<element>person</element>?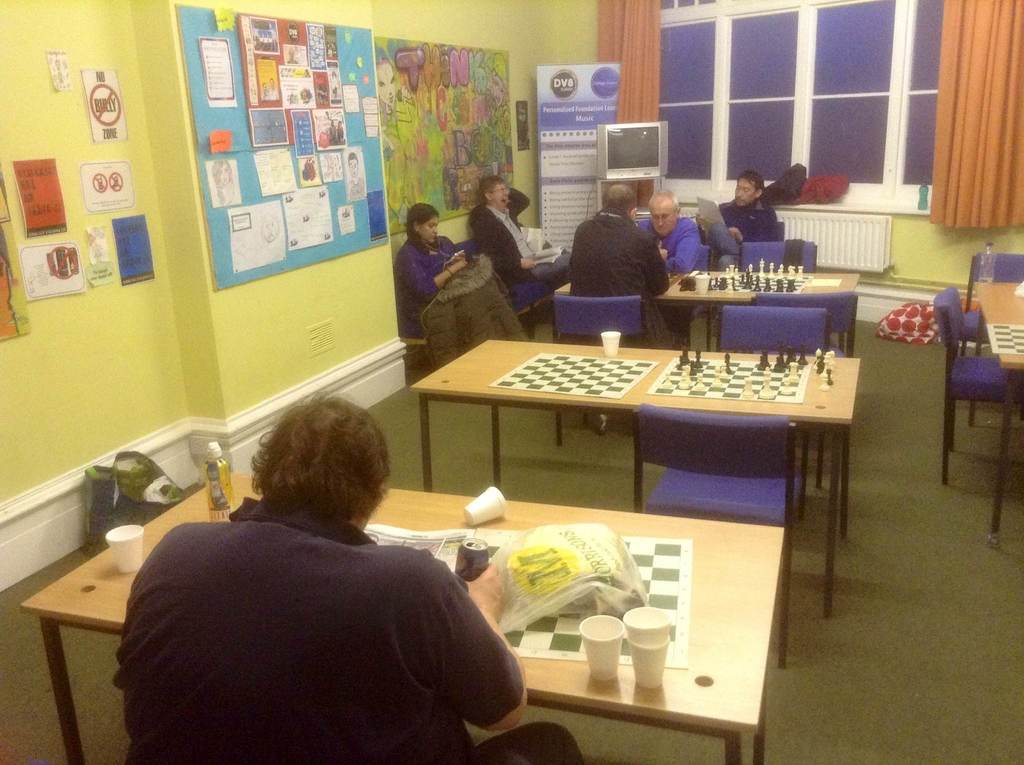
box=[401, 201, 522, 359]
